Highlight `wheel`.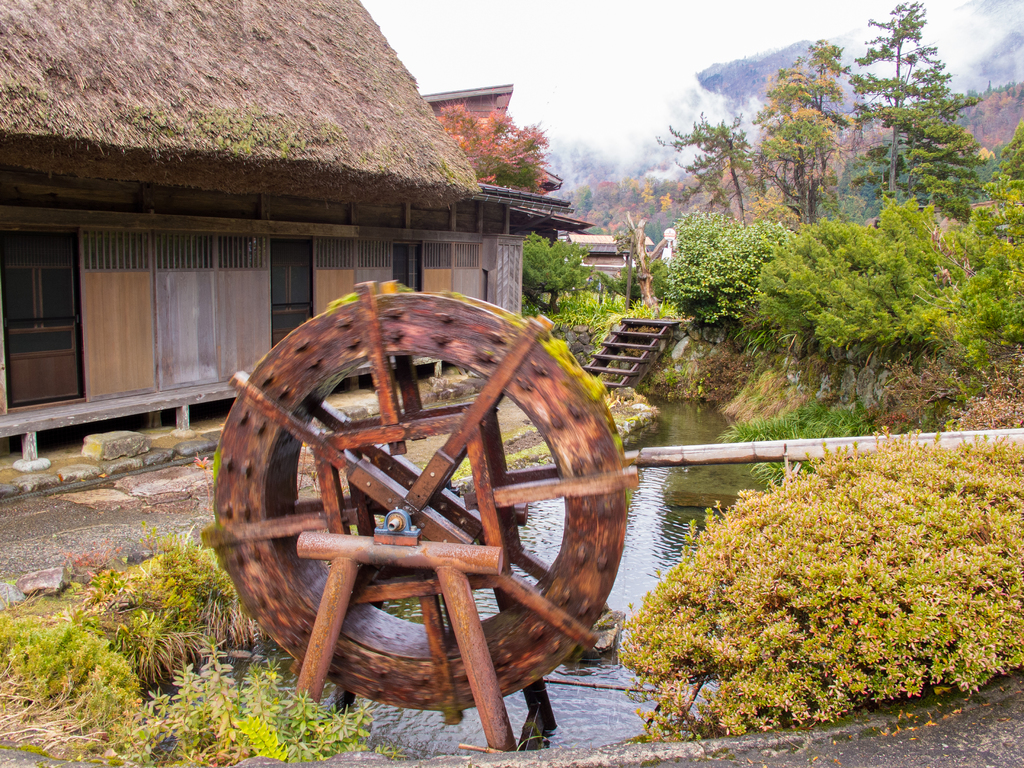
Highlighted region: x1=220, y1=300, x2=609, y2=712.
